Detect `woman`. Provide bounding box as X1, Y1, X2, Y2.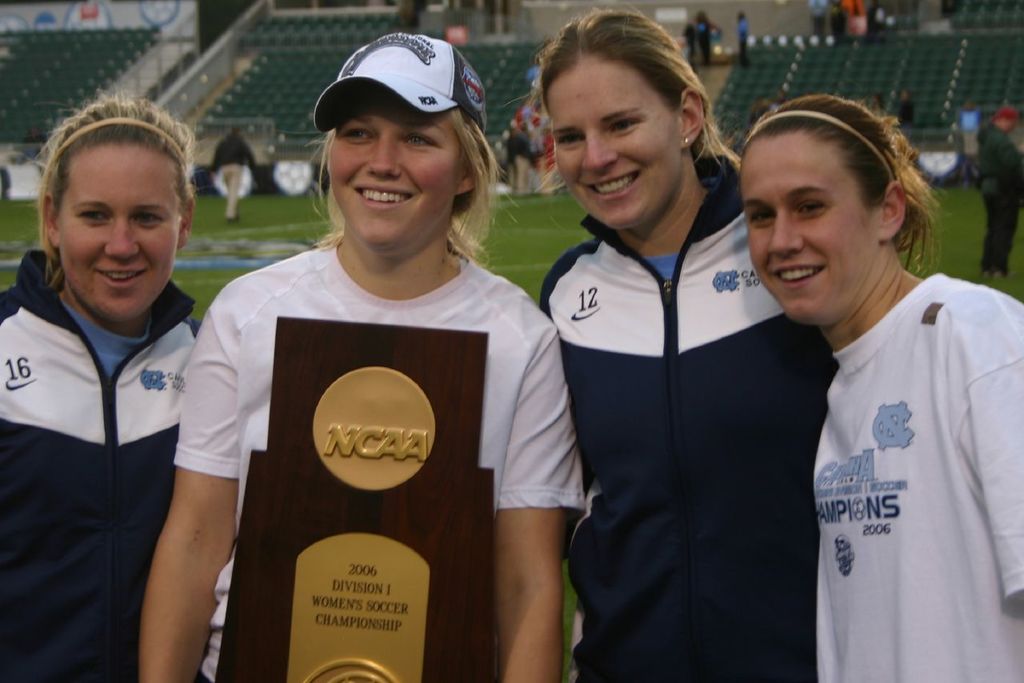
134, 30, 584, 682.
